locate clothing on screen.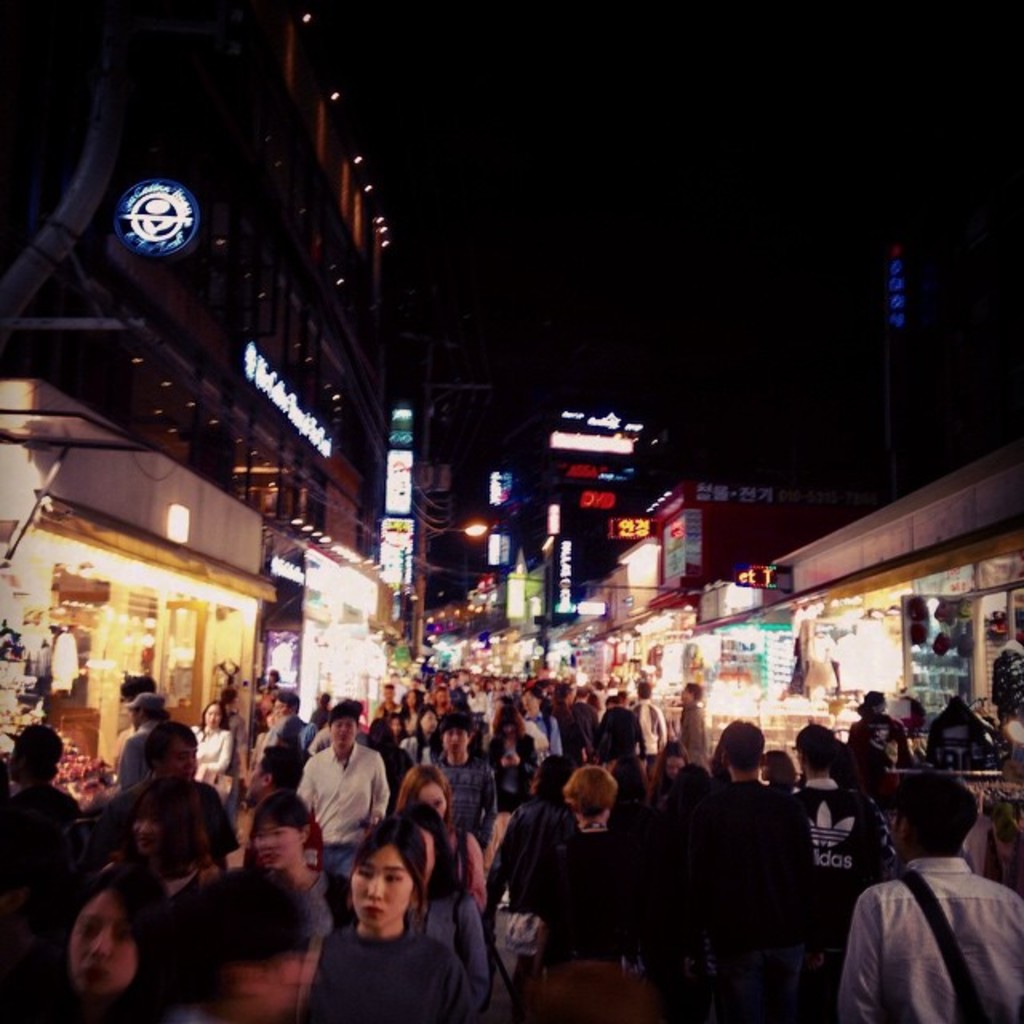
On screen at select_region(674, 696, 709, 774).
